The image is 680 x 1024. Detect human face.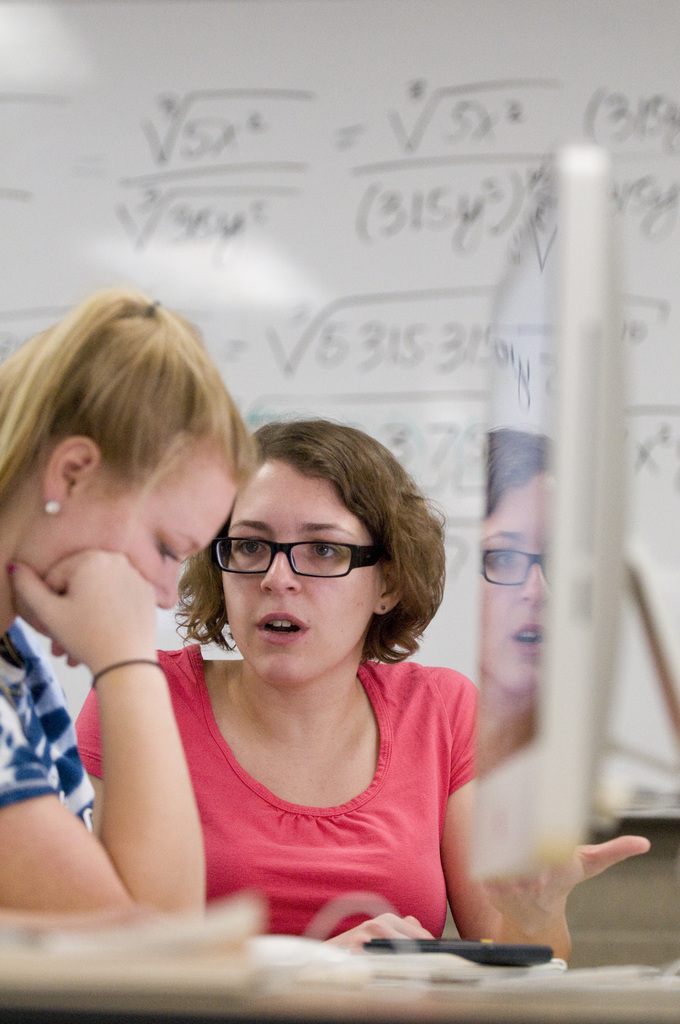
Detection: (225, 449, 385, 692).
